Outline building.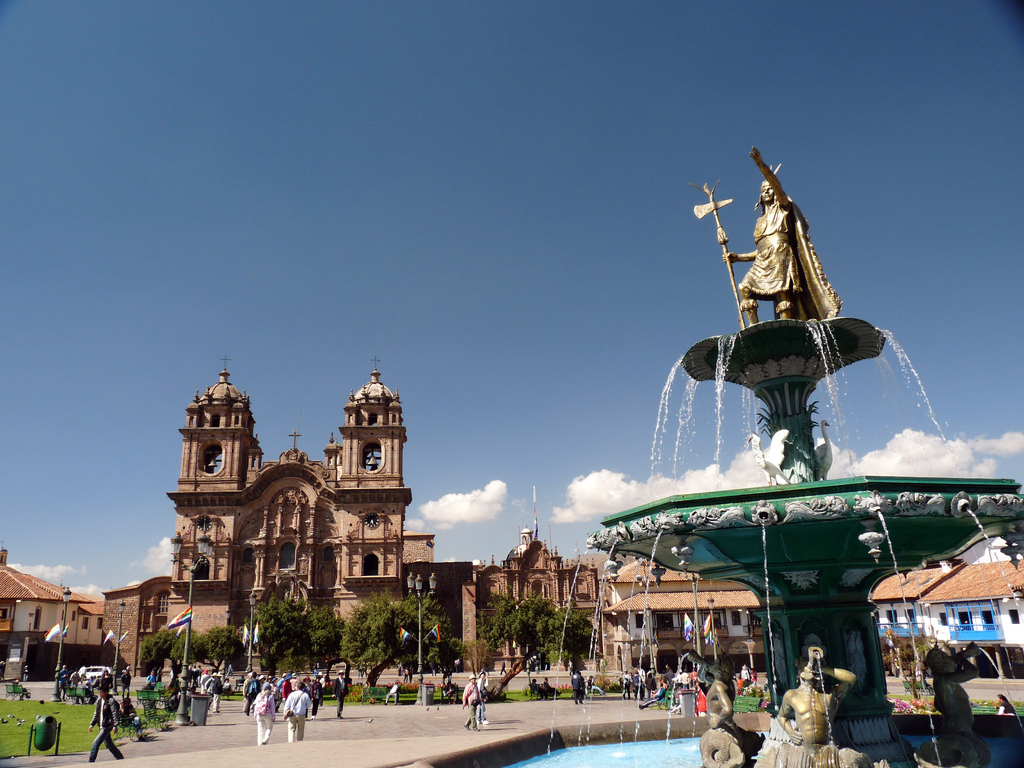
Outline: region(868, 539, 1023, 682).
